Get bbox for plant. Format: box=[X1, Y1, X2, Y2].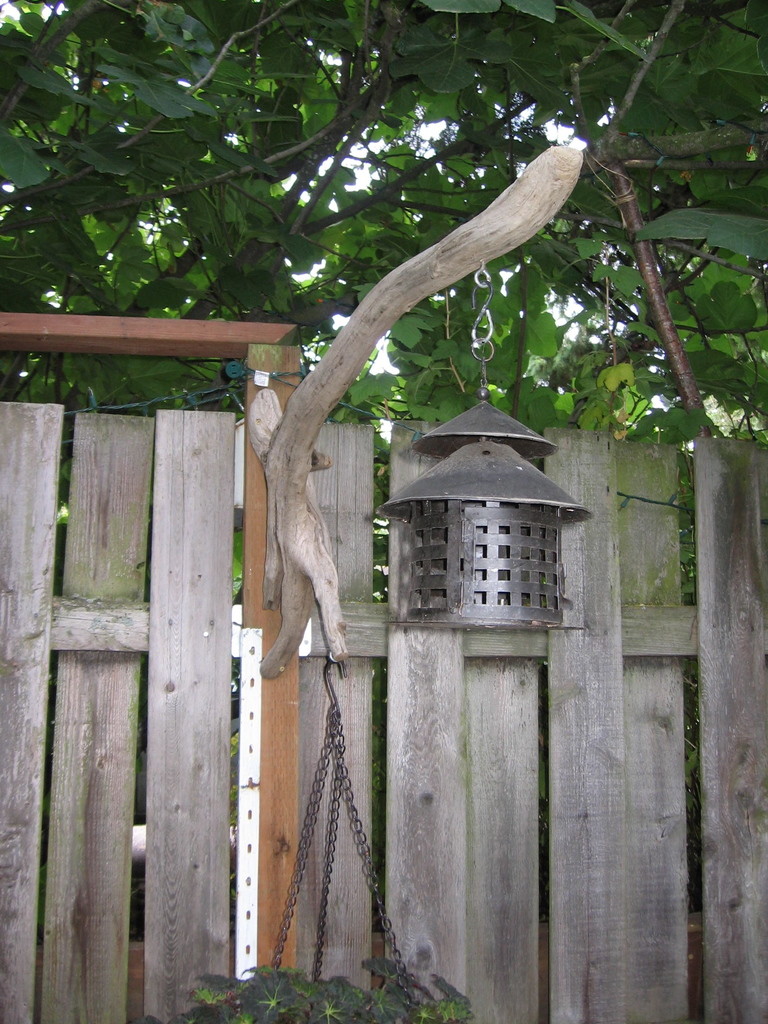
box=[0, 0, 767, 469].
